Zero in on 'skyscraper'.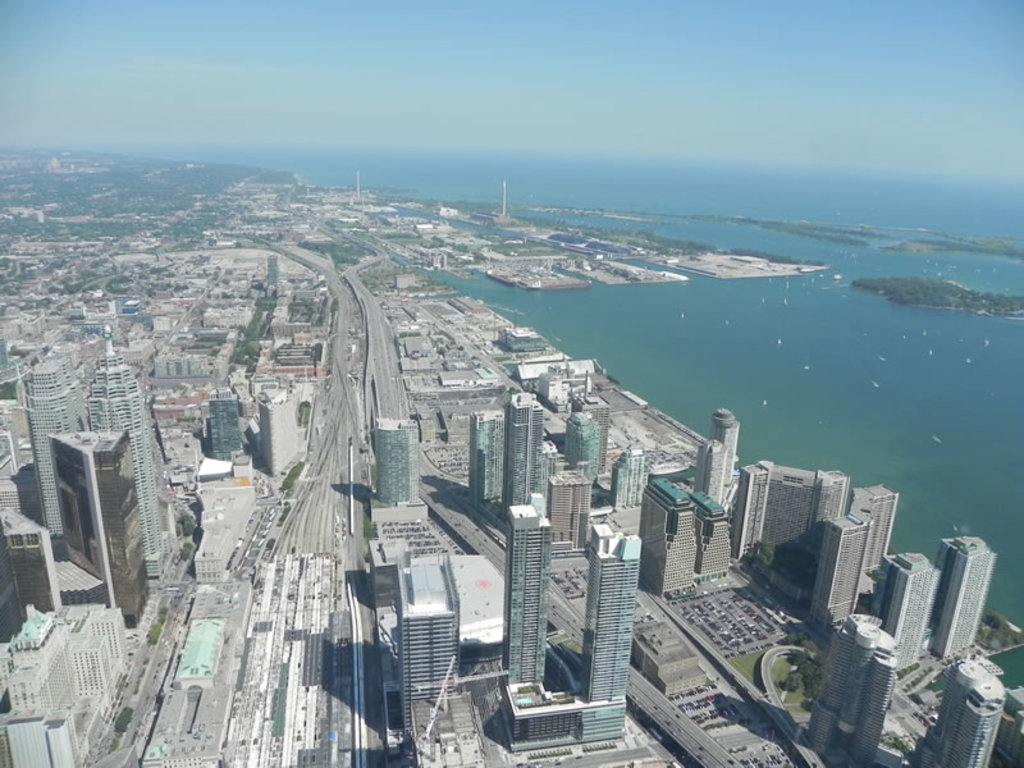
Zeroed in: 204:383:262:461.
